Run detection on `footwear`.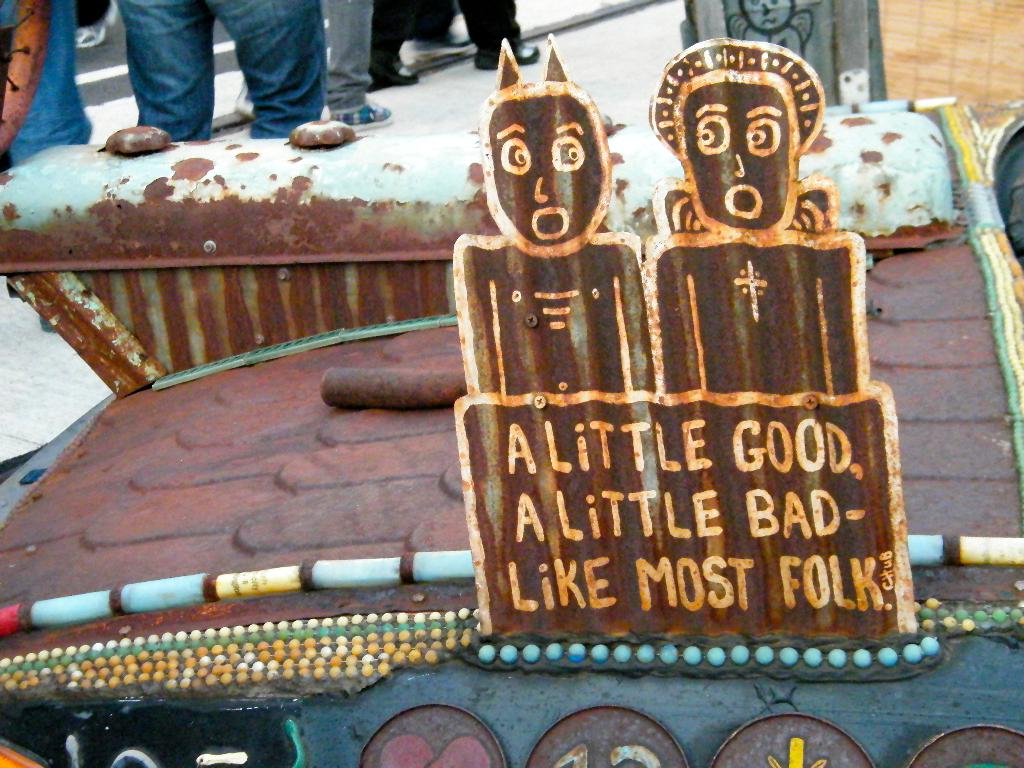
Result: x1=70 y1=15 x2=111 y2=50.
